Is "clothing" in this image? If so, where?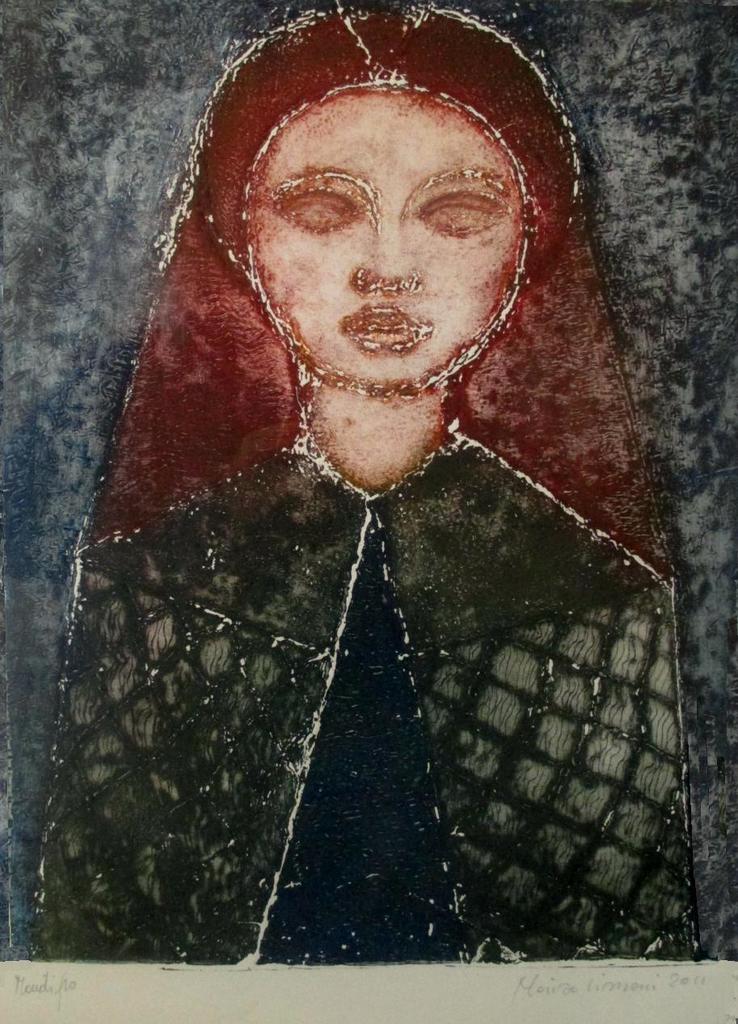
Yes, at 17 8 701 950.
